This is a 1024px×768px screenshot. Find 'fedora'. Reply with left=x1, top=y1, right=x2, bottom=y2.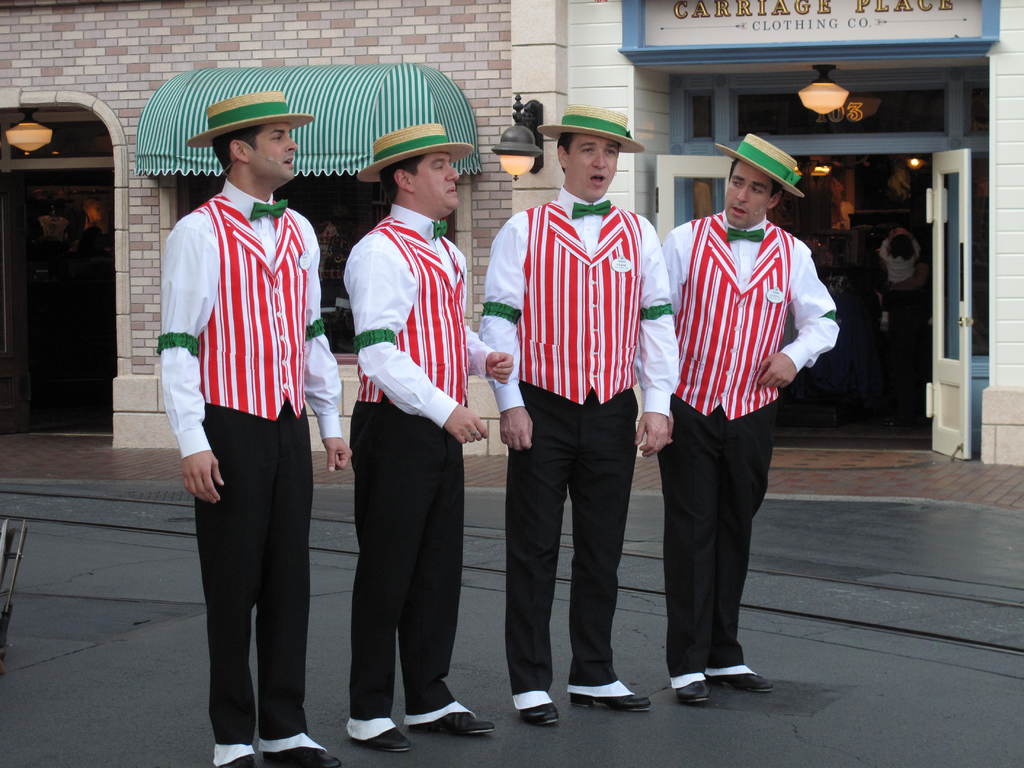
left=186, top=89, right=316, bottom=151.
